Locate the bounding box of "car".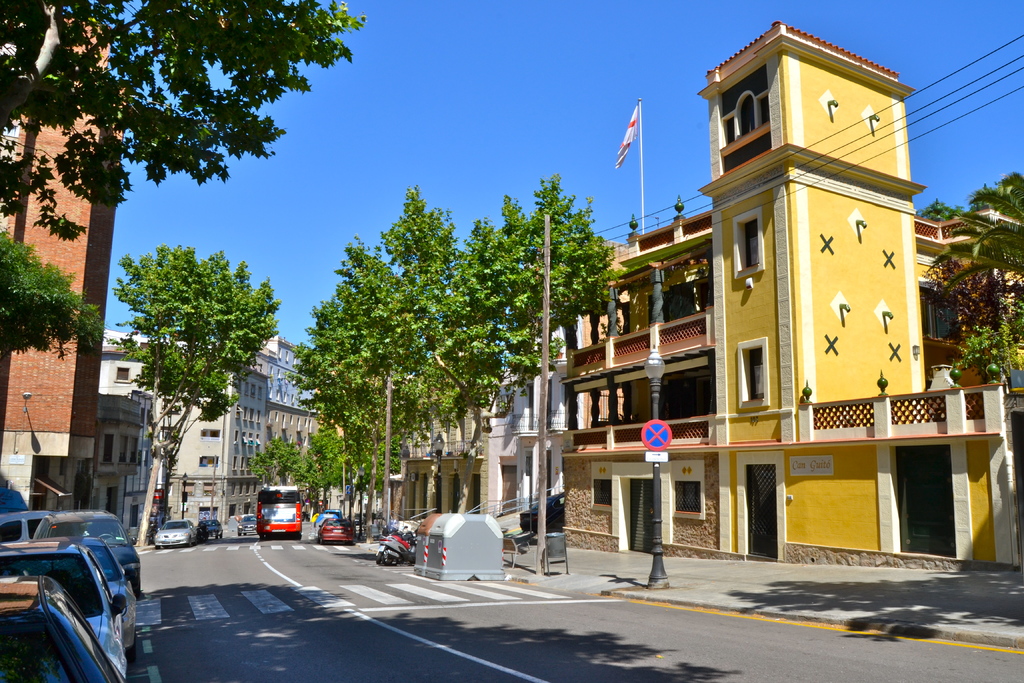
Bounding box: select_region(198, 518, 223, 539).
